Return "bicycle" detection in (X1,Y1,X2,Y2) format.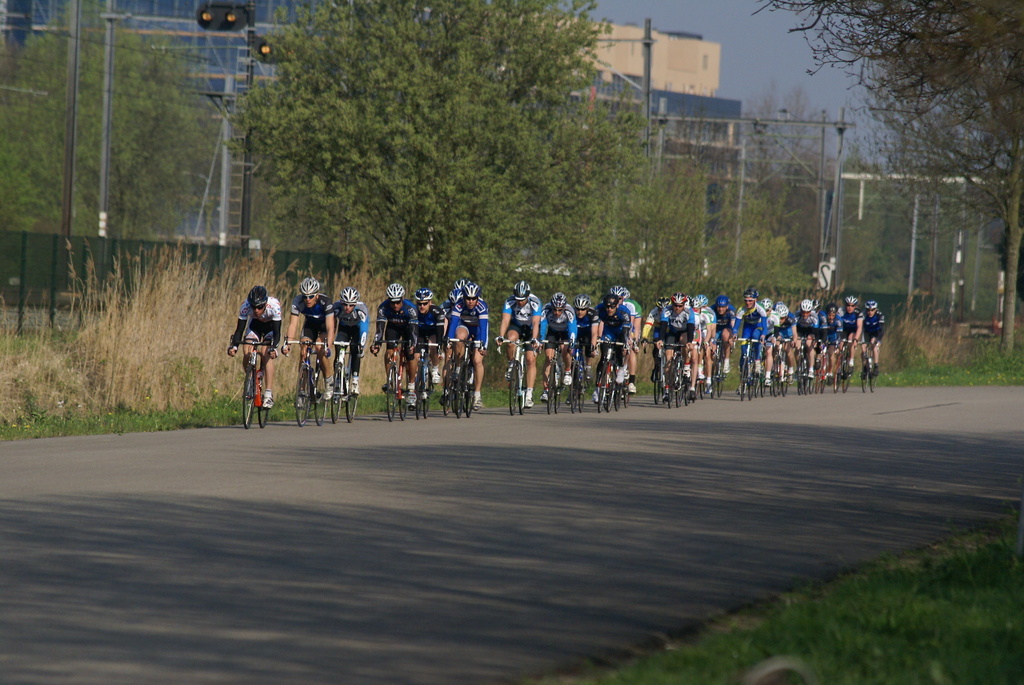
(287,335,328,419).
